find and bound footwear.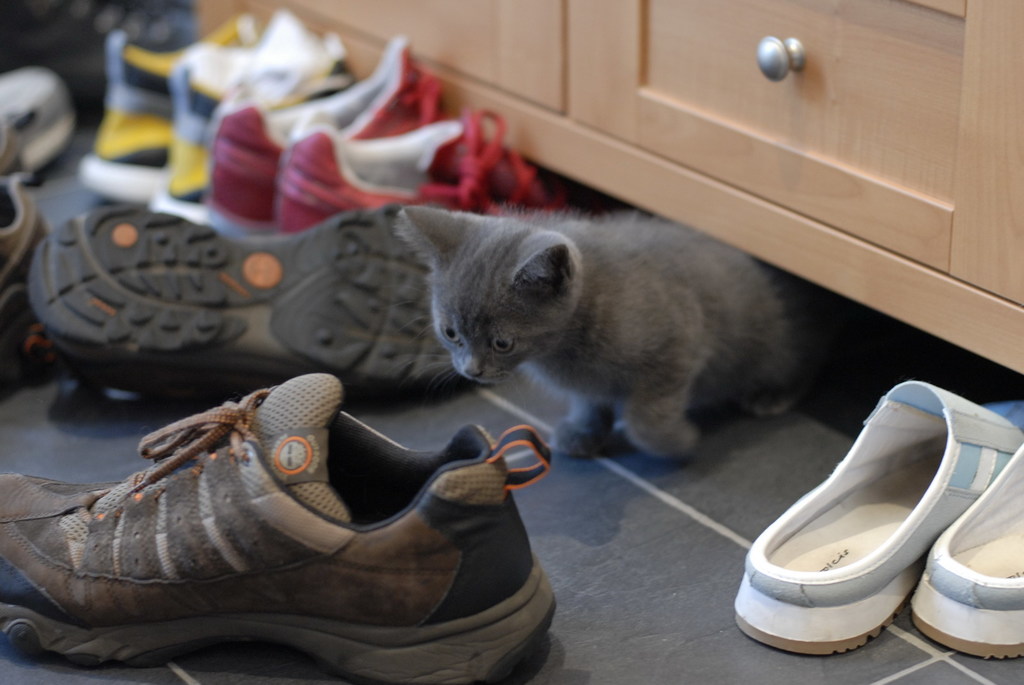
Bound: (911, 436, 1023, 662).
